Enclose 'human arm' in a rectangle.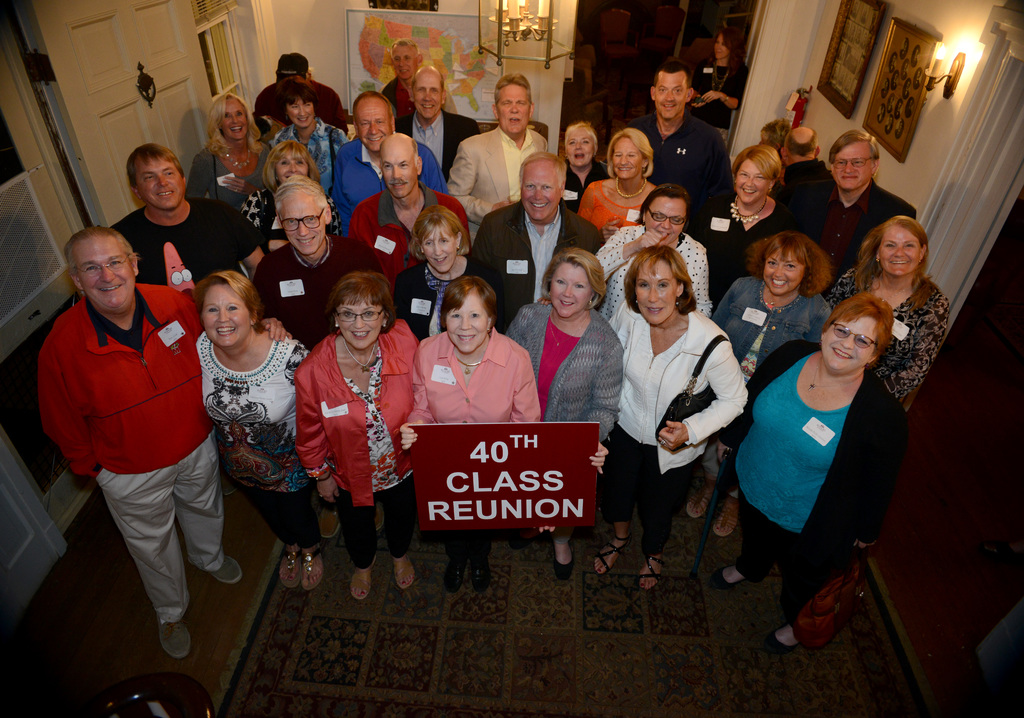
locate(503, 302, 529, 346).
